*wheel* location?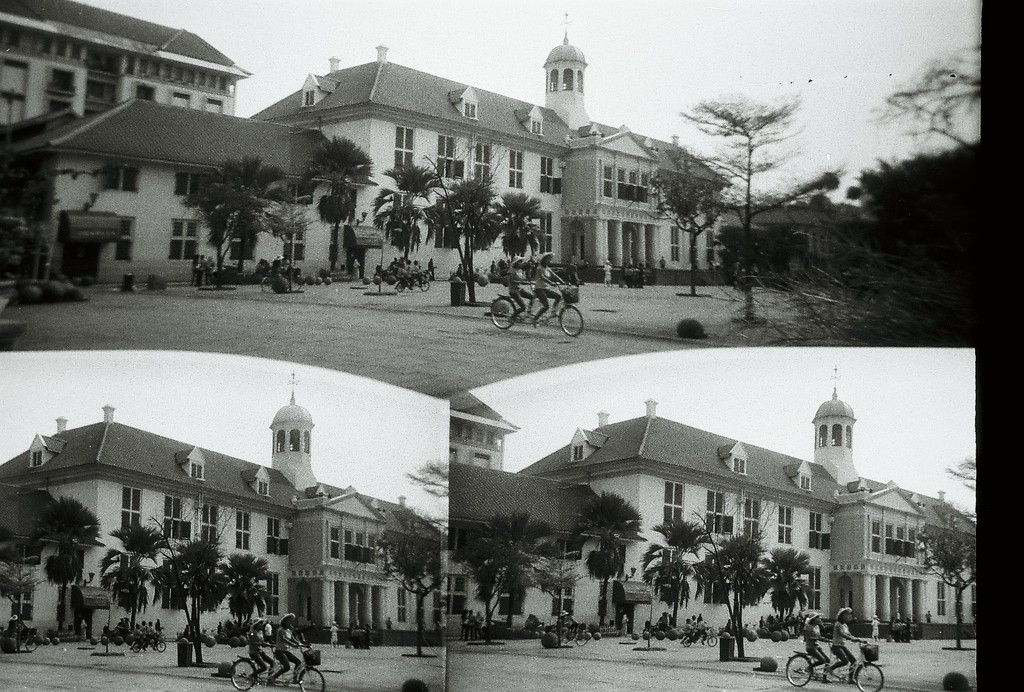
[292,276,299,292]
